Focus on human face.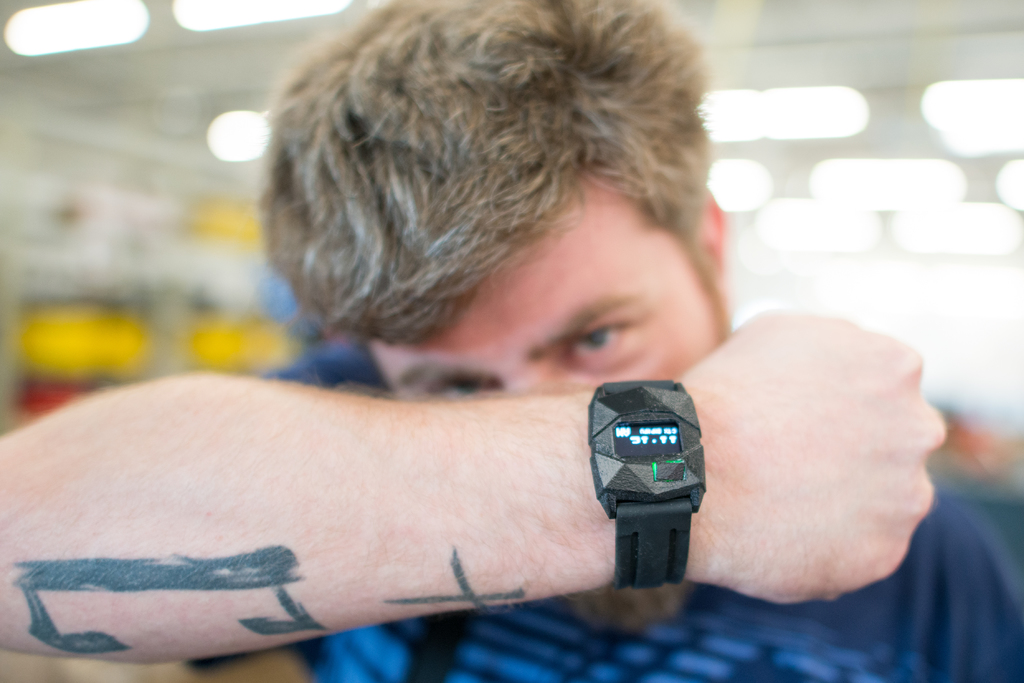
Focused at (367, 173, 724, 401).
